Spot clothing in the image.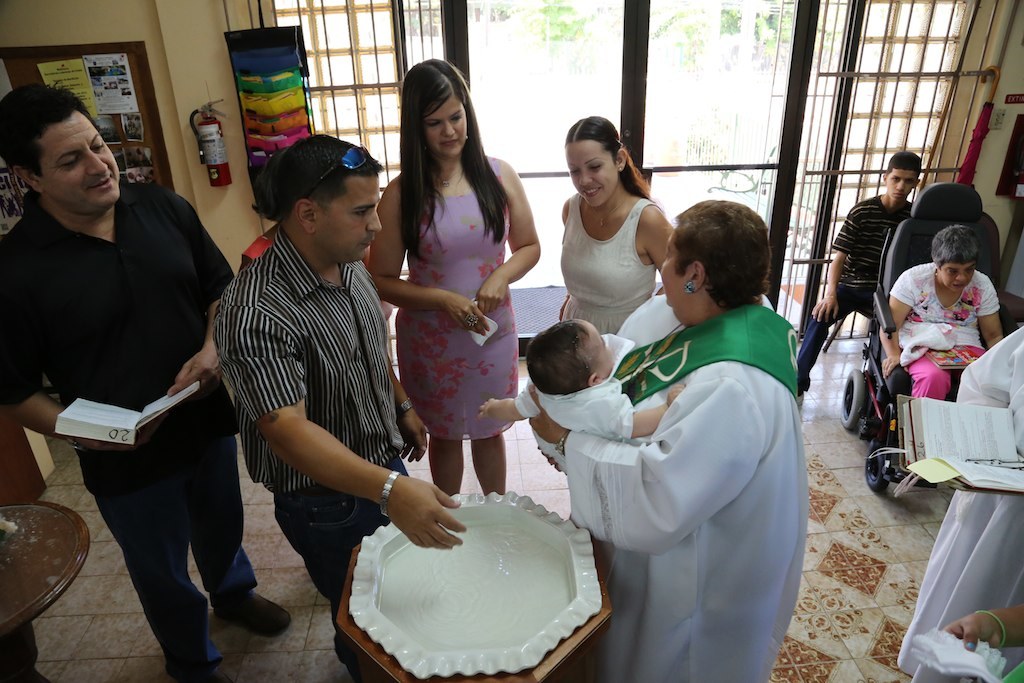
clothing found at pyautogui.locateOnScreen(513, 331, 671, 477).
